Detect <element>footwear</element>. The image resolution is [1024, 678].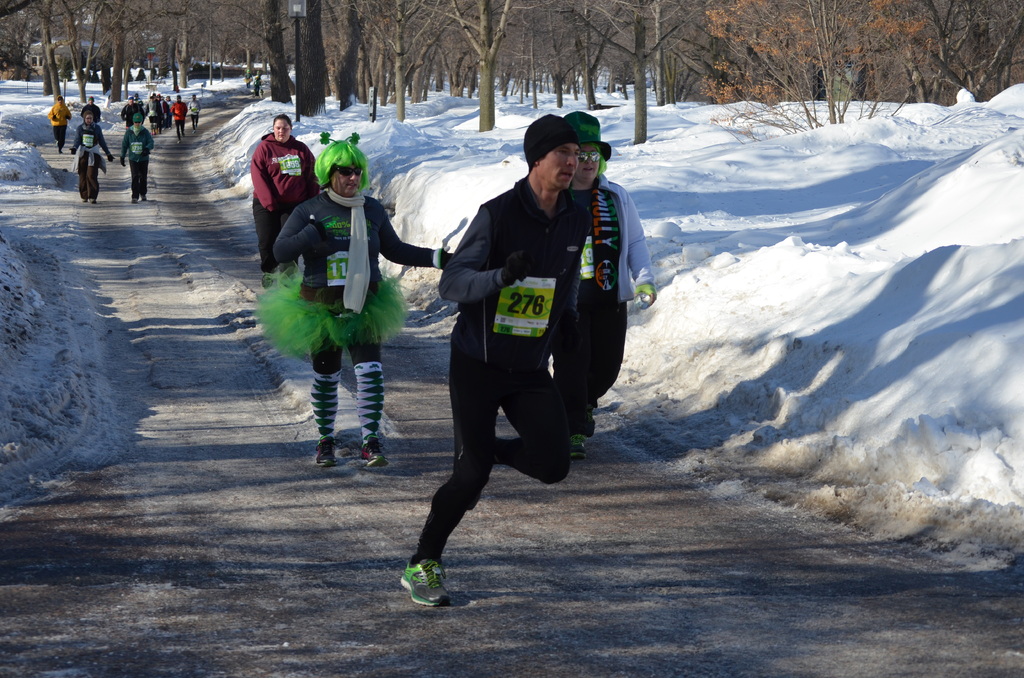
(left=586, top=405, right=597, bottom=435).
